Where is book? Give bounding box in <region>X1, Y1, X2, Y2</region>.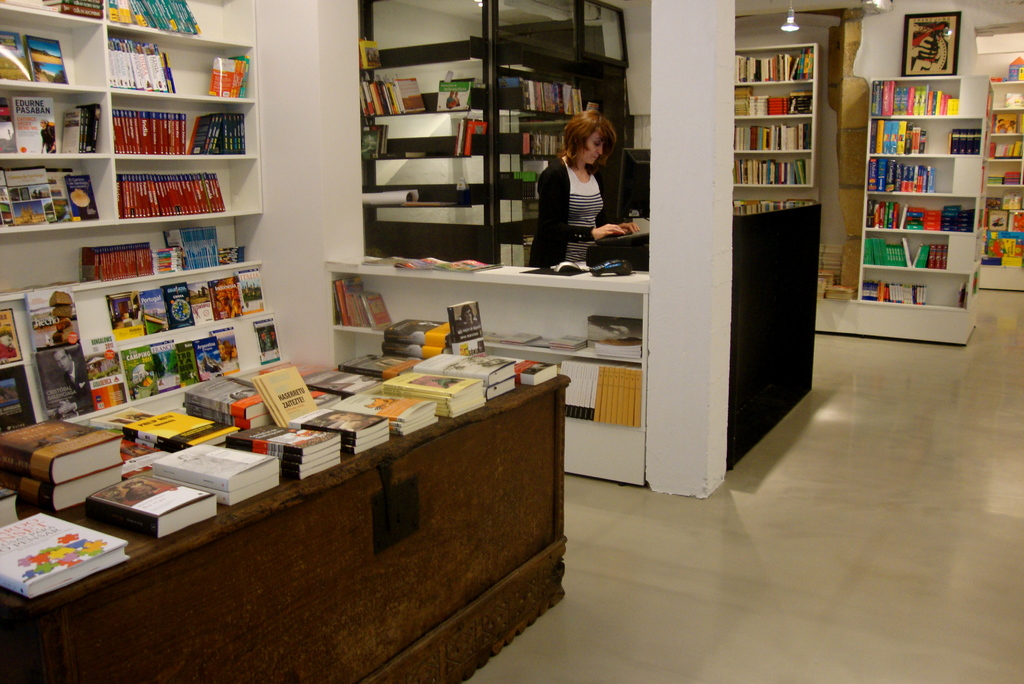
<region>958, 279, 967, 311</region>.
